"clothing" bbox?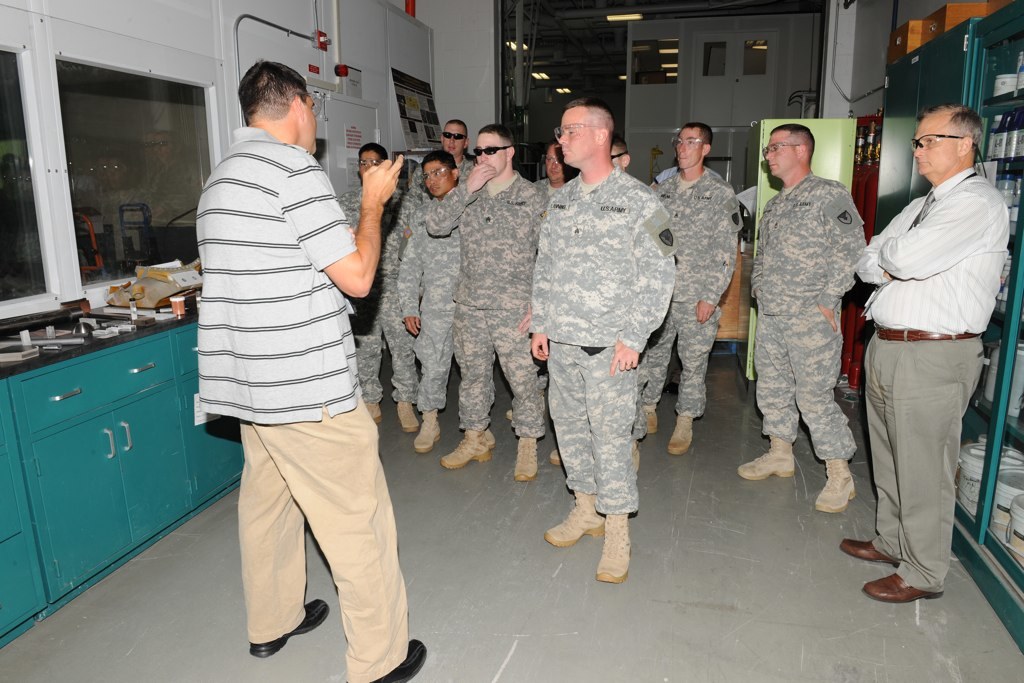
bbox(854, 105, 1003, 608)
